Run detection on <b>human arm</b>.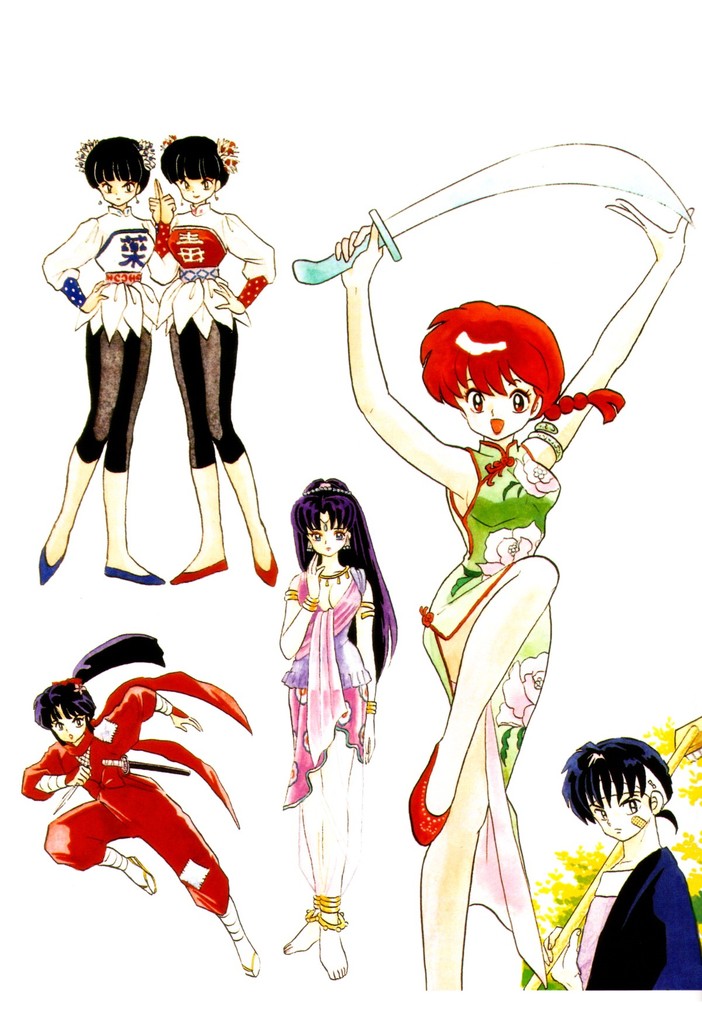
Result: 273 550 325 660.
